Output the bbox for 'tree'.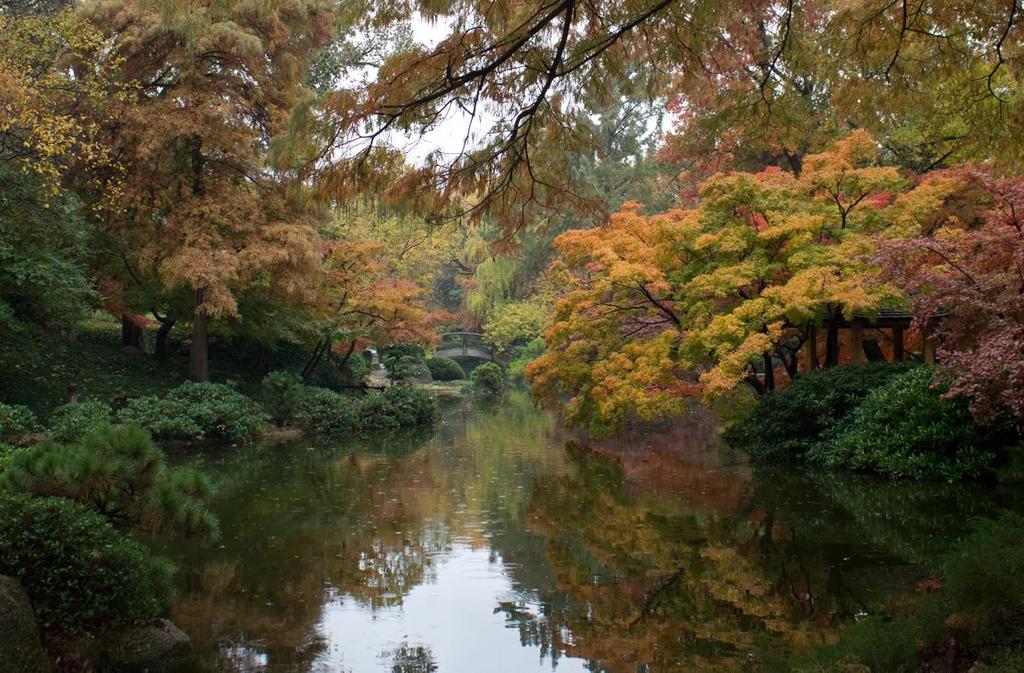
l=41, t=25, r=322, b=396.
